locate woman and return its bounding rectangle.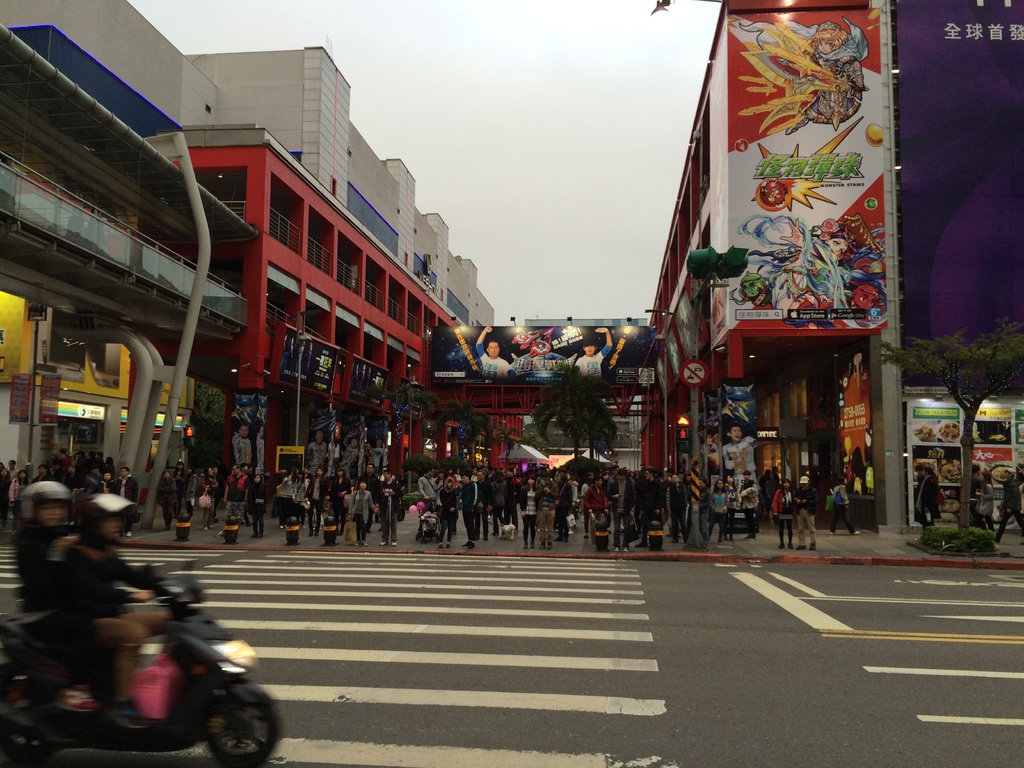
detection(247, 472, 269, 544).
